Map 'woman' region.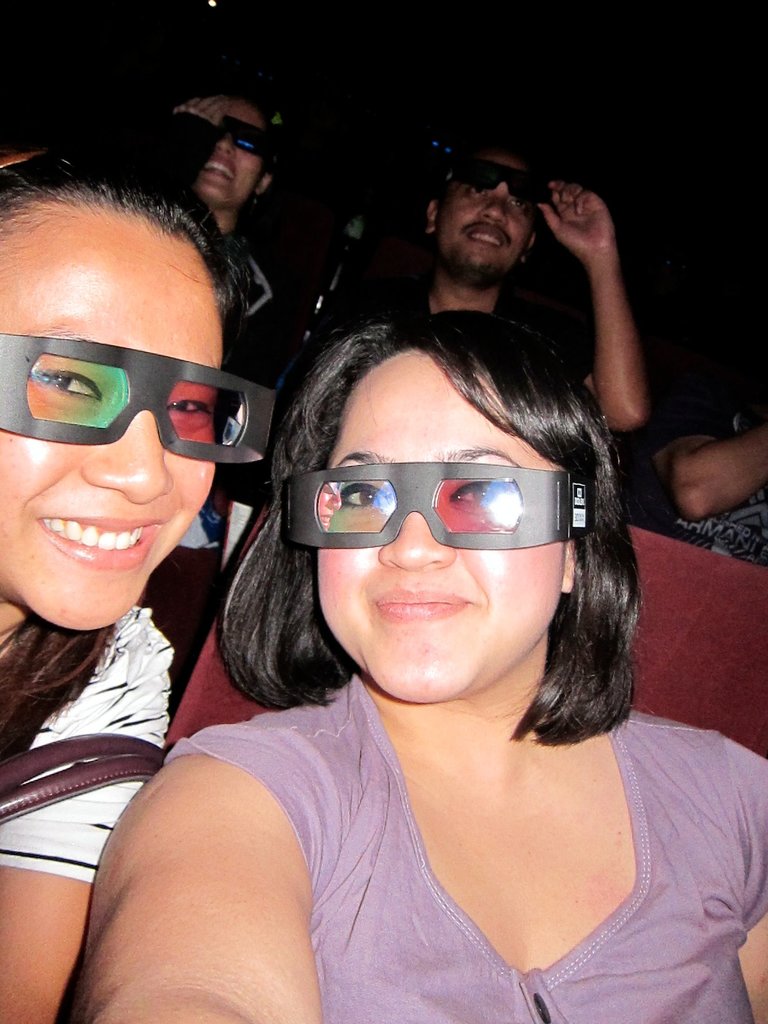
Mapped to (x1=135, y1=84, x2=282, y2=380).
